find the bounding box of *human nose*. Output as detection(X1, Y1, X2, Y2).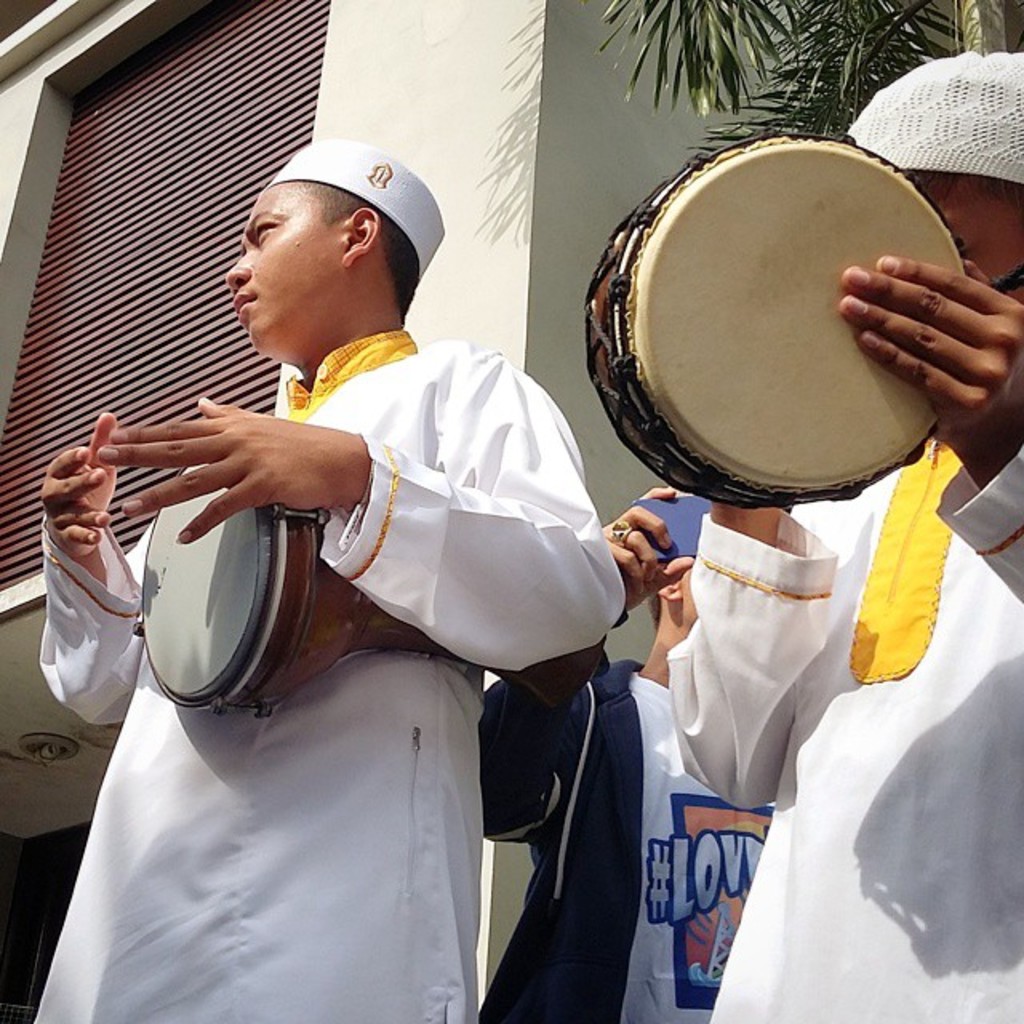
detection(224, 243, 251, 290).
